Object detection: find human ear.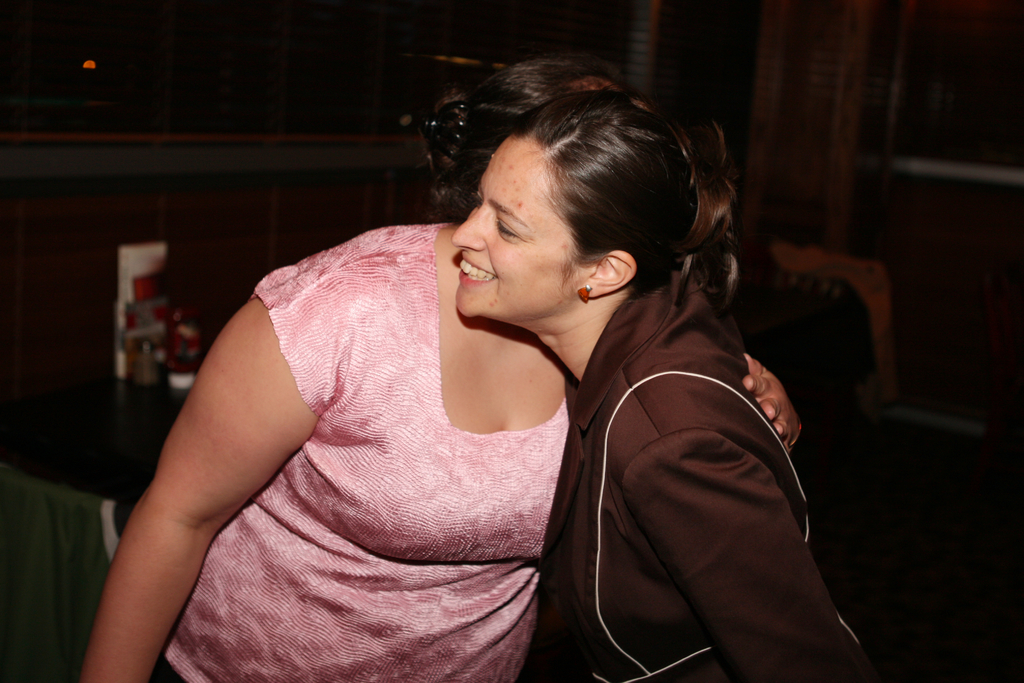
<region>583, 251, 637, 300</region>.
